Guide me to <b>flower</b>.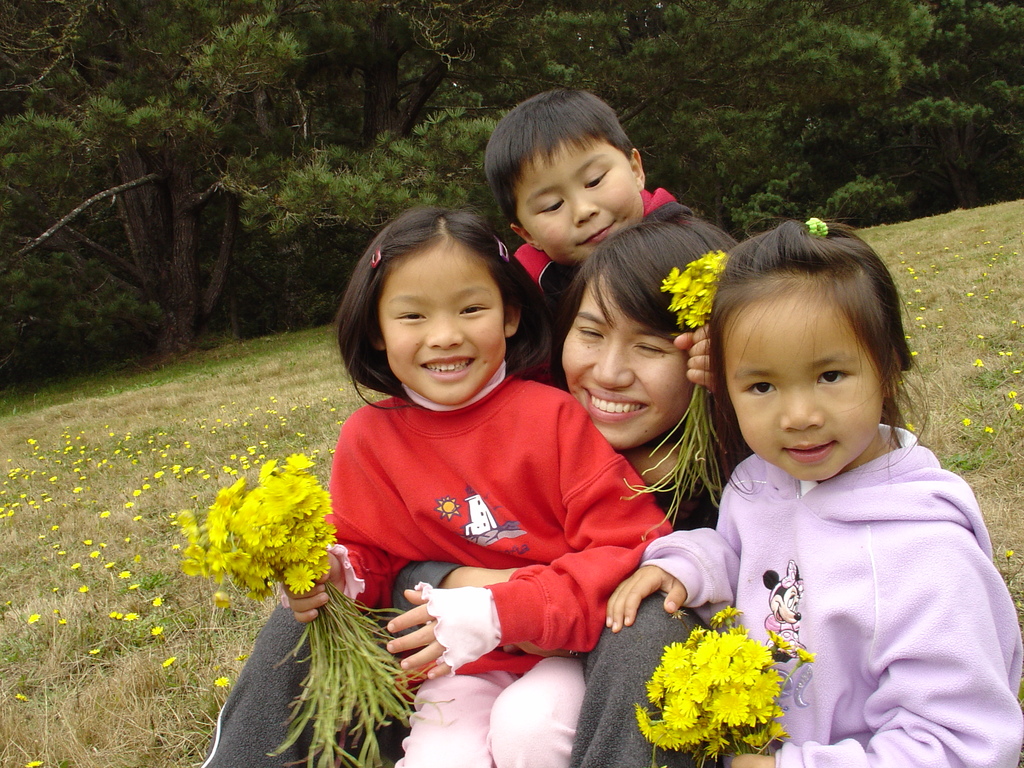
Guidance: Rect(107, 561, 115, 568).
